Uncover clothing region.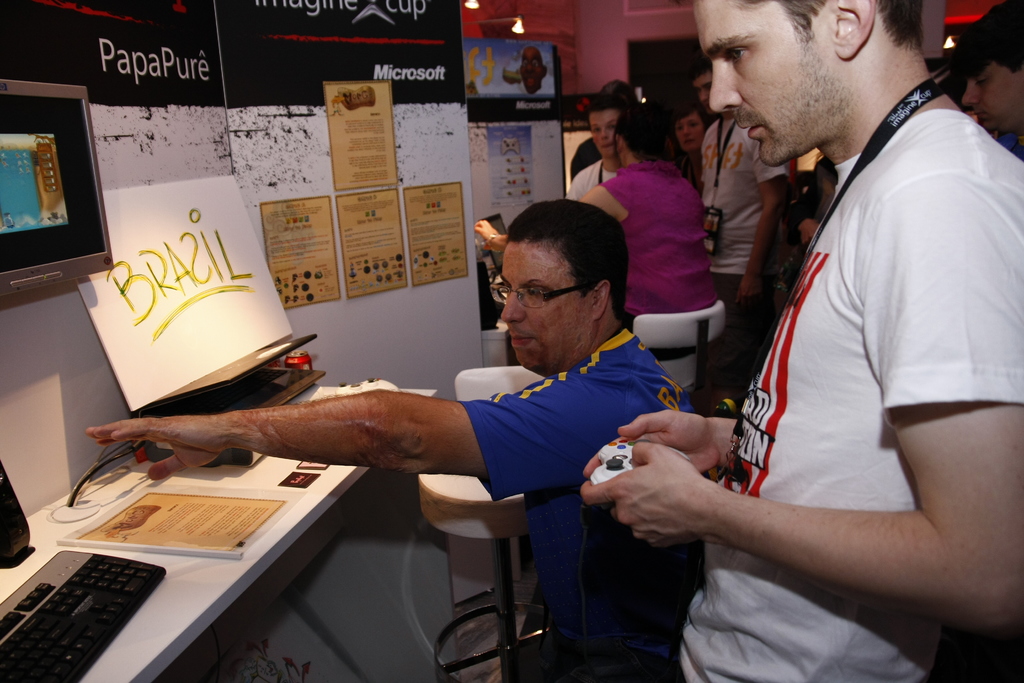
Uncovered: bbox=(599, 158, 728, 315).
